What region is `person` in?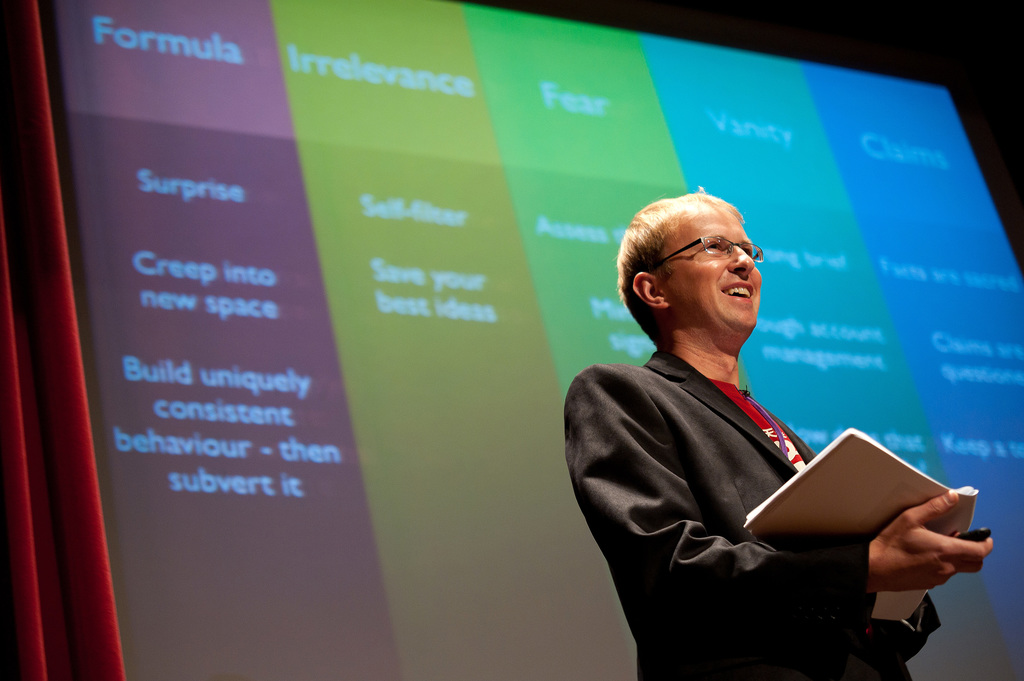
l=559, t=180, r=1002, b=680.
